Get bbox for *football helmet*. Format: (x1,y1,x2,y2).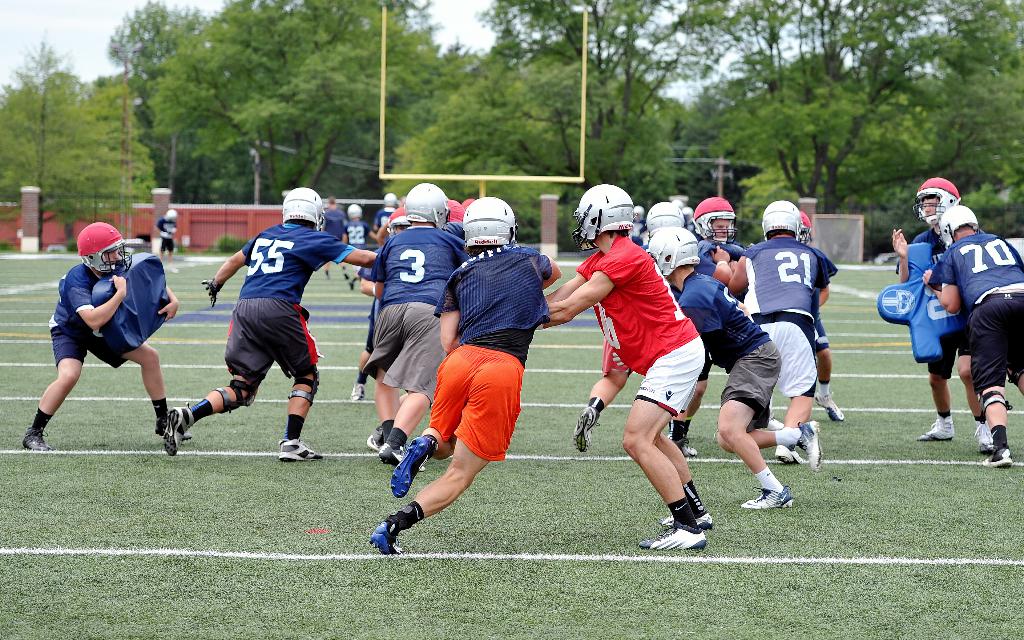
(460,196,516,250).
